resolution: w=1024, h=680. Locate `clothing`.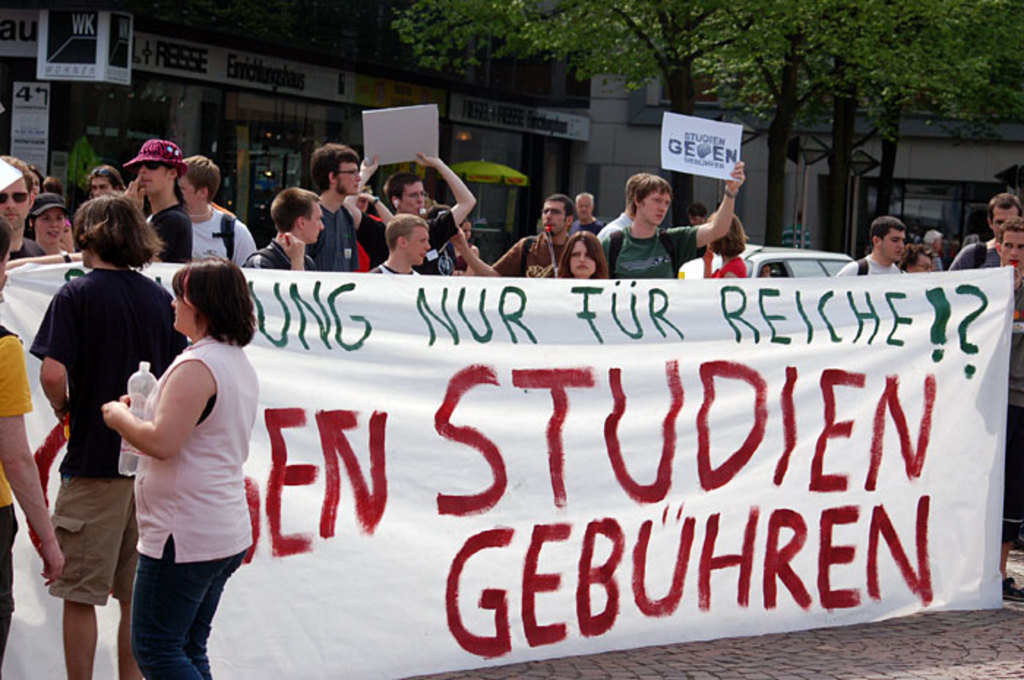
detection(25, 263, 193, 604).
